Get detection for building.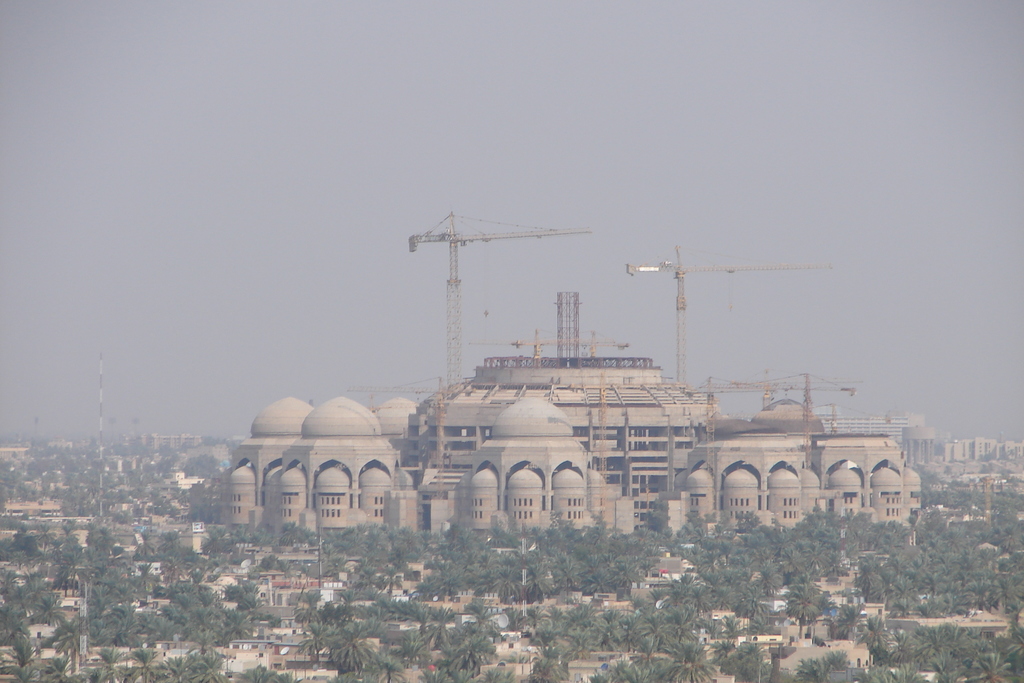
Detection: [left=218, top=363, right=922, bottom=549].
